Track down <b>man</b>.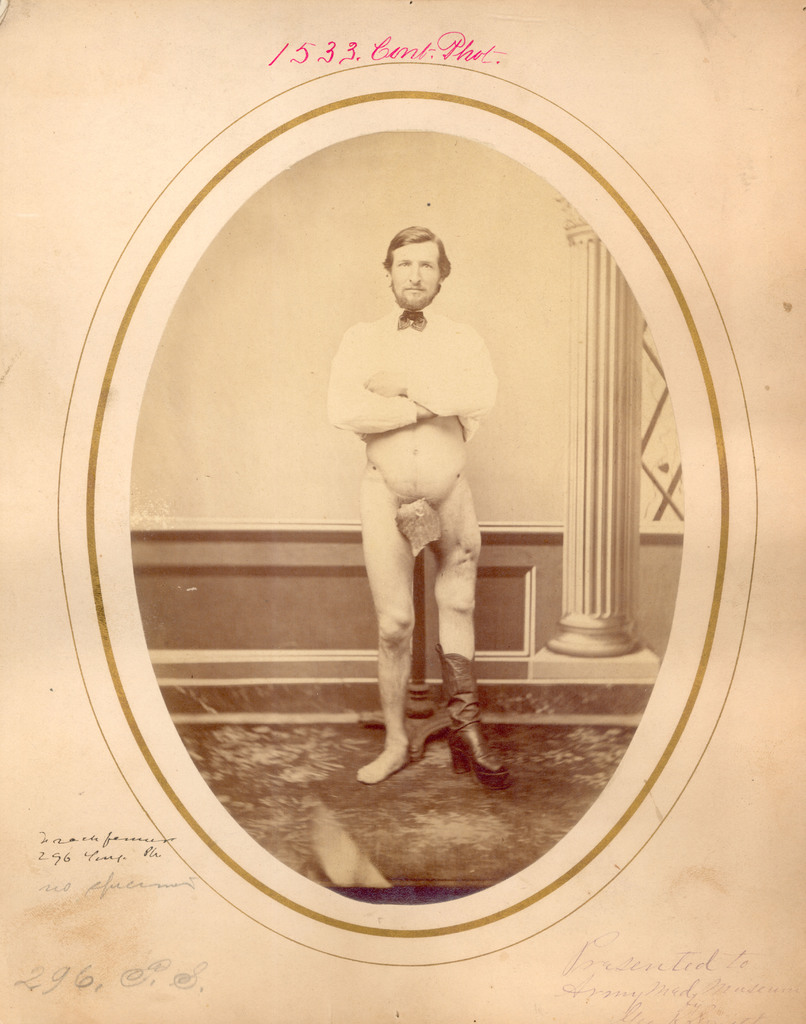
Tracked to <region>327, 209, 513, 786</region>.
